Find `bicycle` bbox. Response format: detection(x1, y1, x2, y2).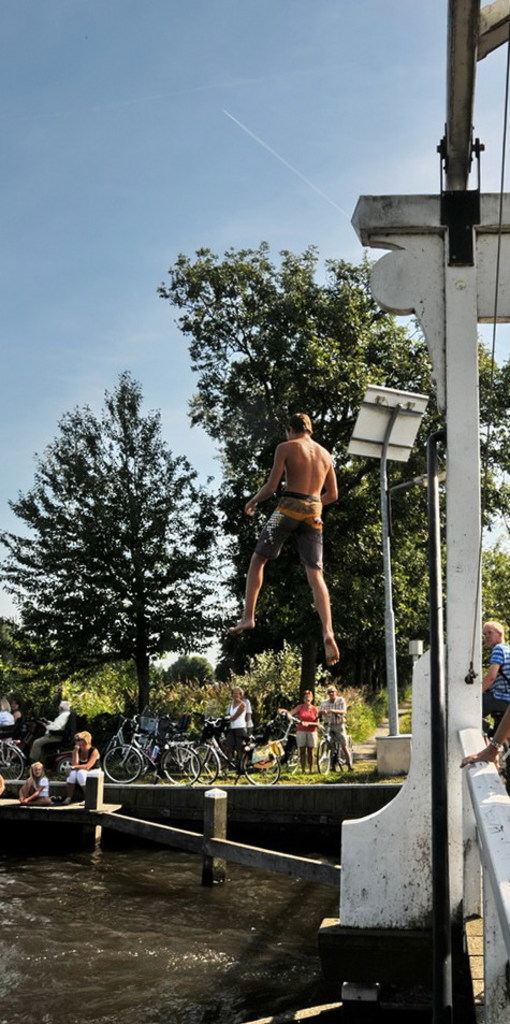
detection(0, 733, 28, 775).
